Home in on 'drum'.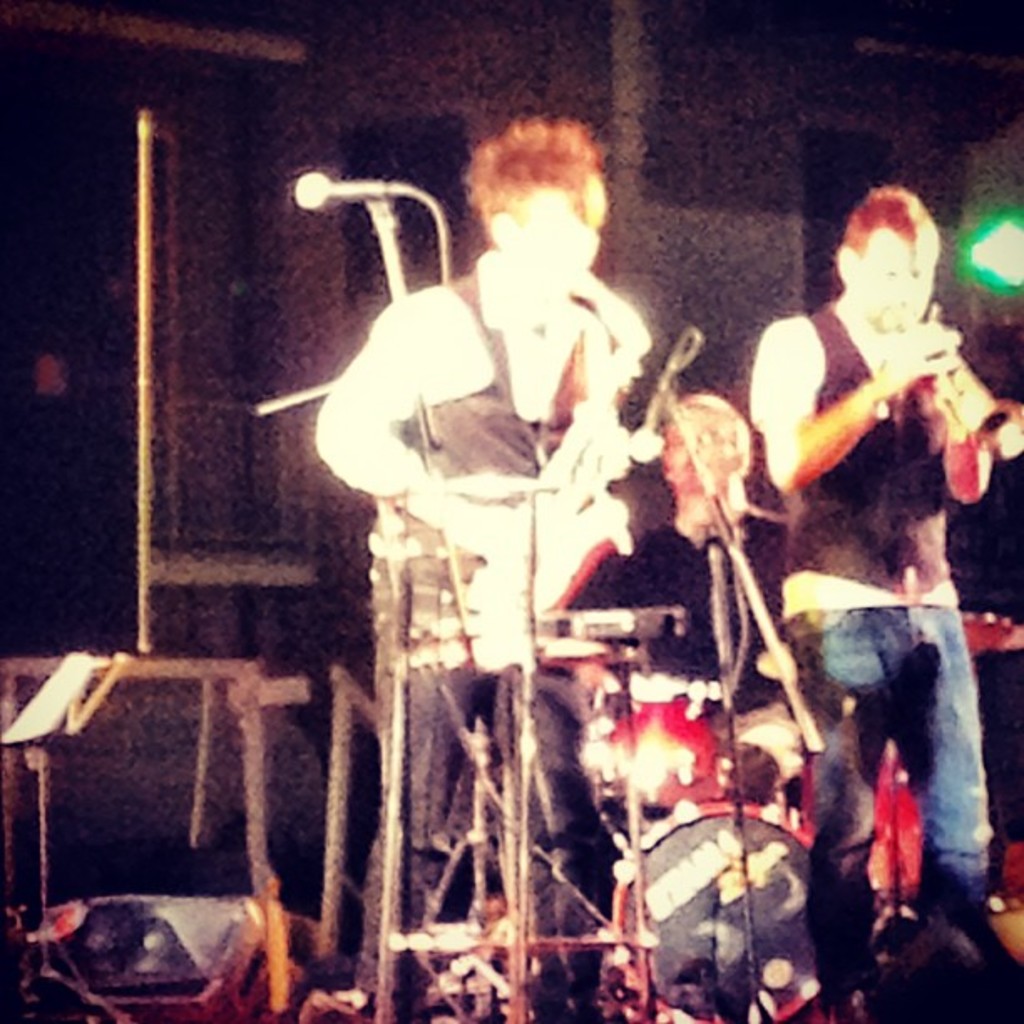
Homed in at select_region(601, 791, 857, 1022).
